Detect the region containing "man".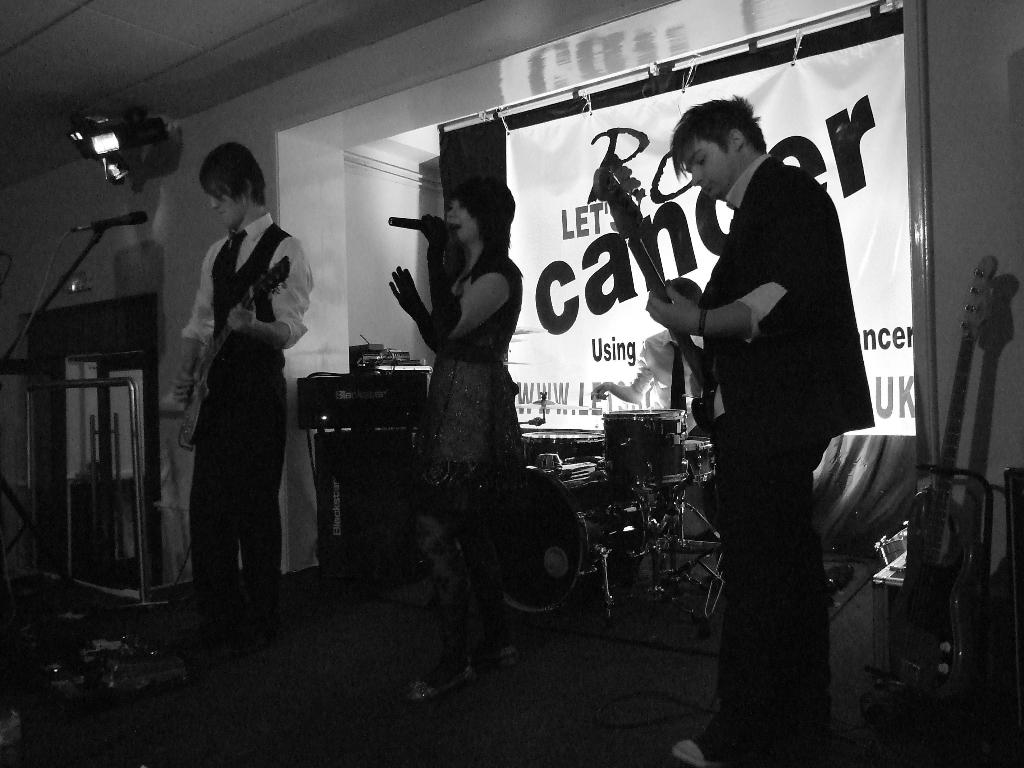
bbox=(657, 69, 887, 714).
